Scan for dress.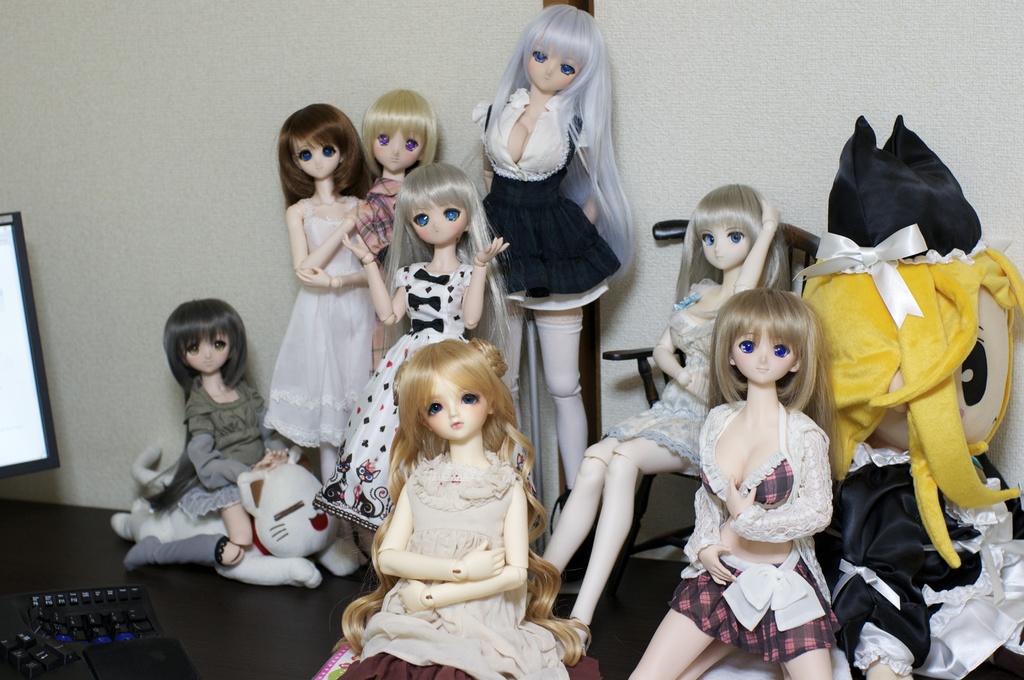
Scan result: region(470, 88, 623, 319).
